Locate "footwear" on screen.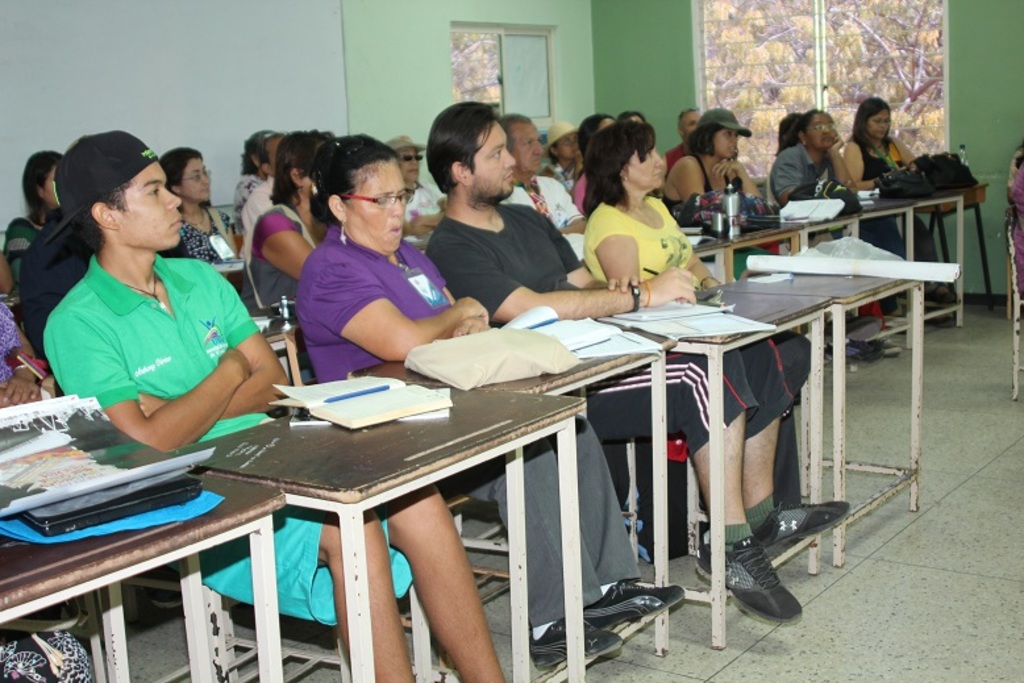
On screen at BBox(525, 616, 623, 670).
